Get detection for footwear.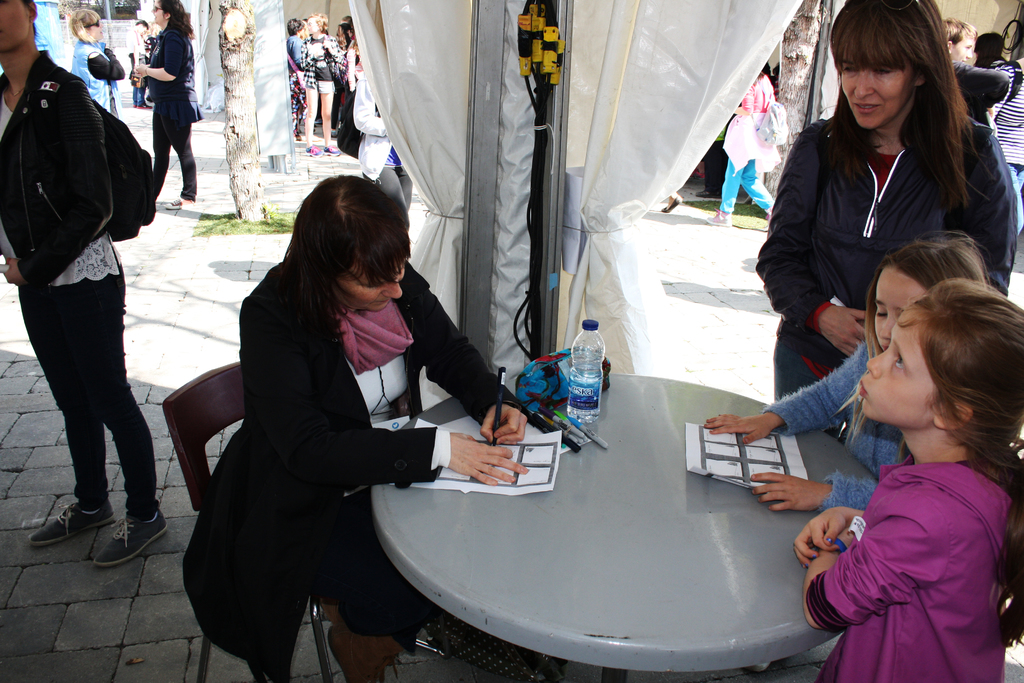
Detection: [x1=93, y1=514, x2=175, y2=568].
